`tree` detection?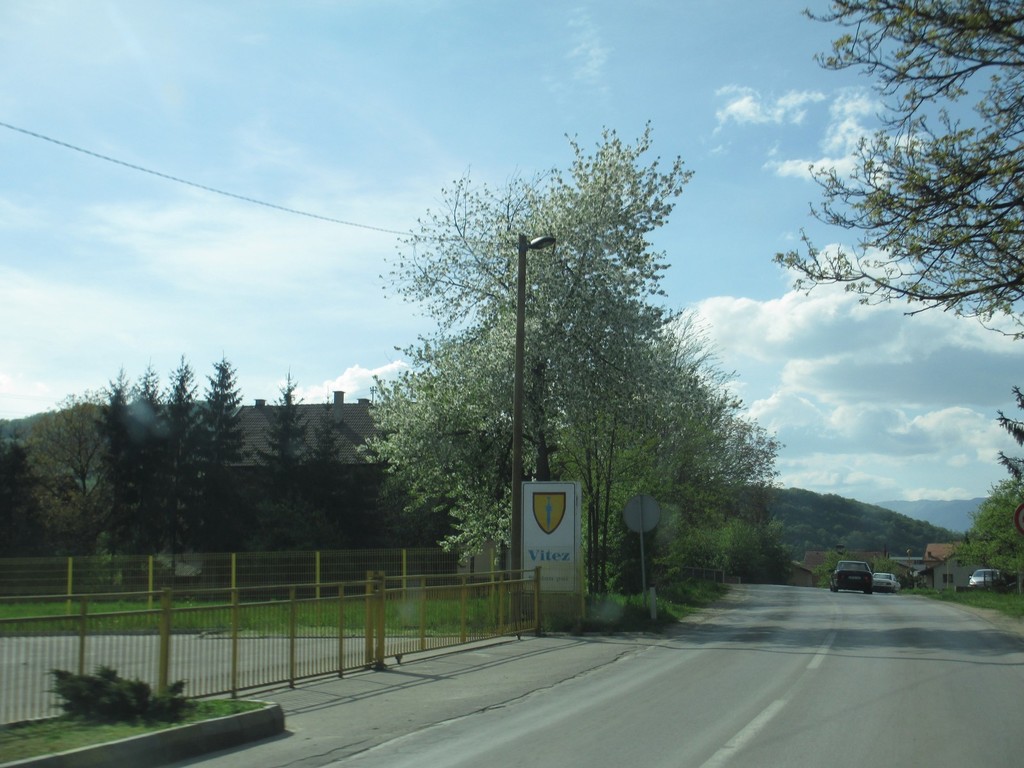
x1=252, y1=373, x2=314, y2=596
